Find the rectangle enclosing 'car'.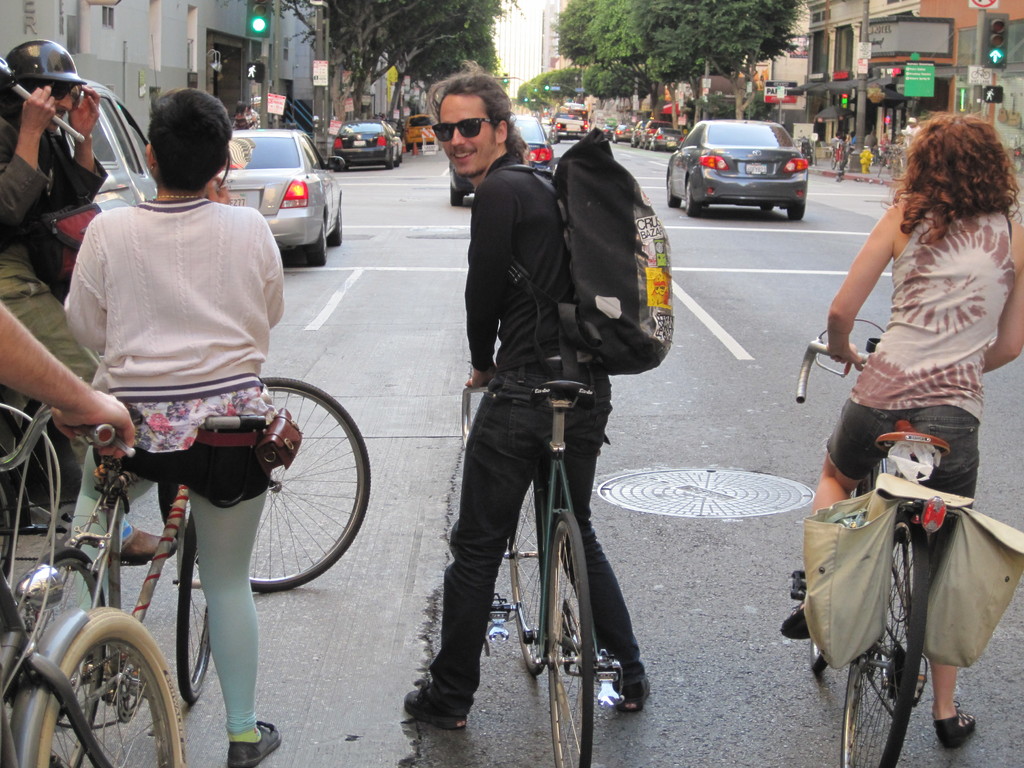
205/130/344/265.
